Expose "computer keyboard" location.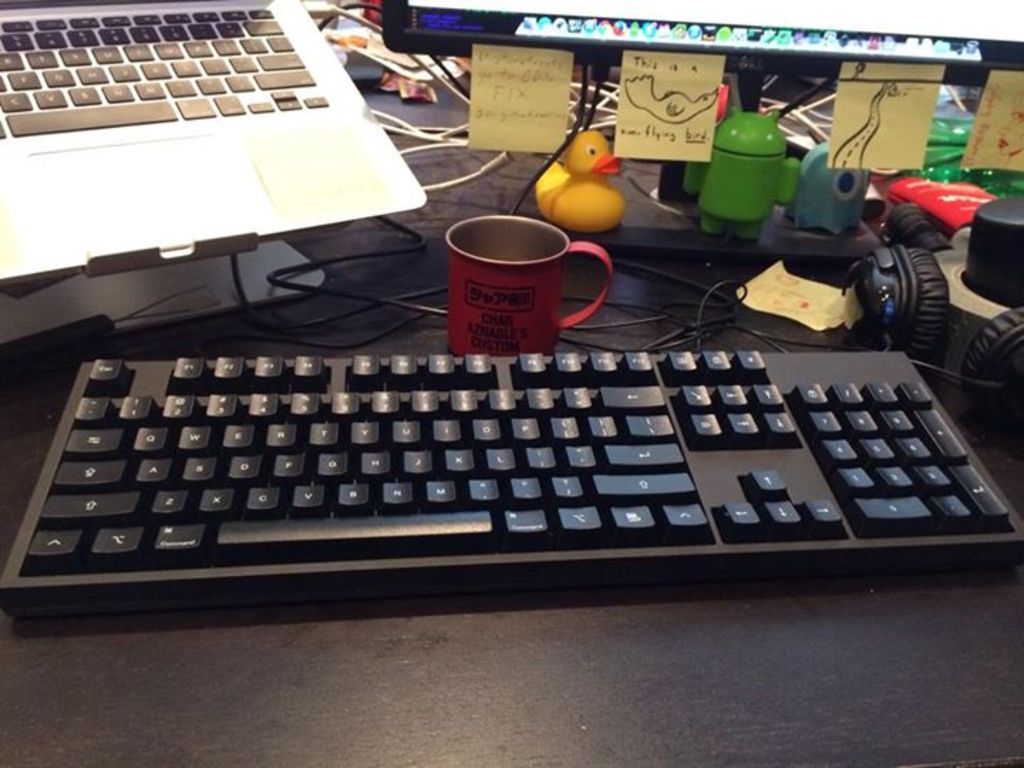
Exposed at 0, 4, 333, 135.
